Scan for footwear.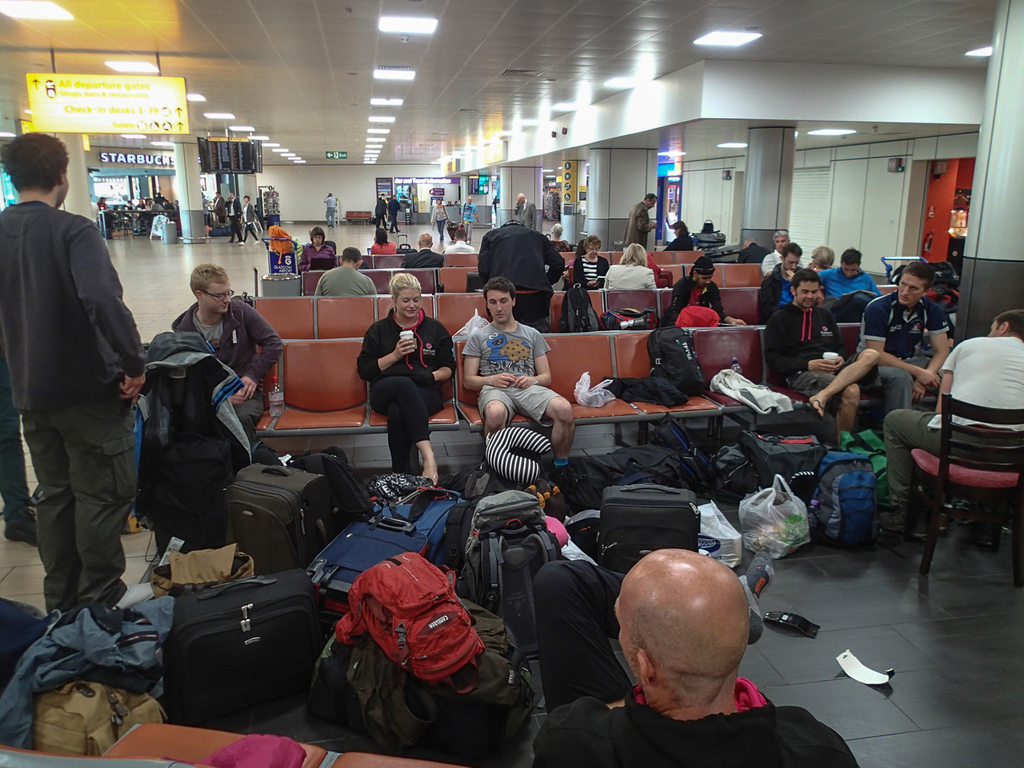
Scan result: region(2, 510, 42, 545).
